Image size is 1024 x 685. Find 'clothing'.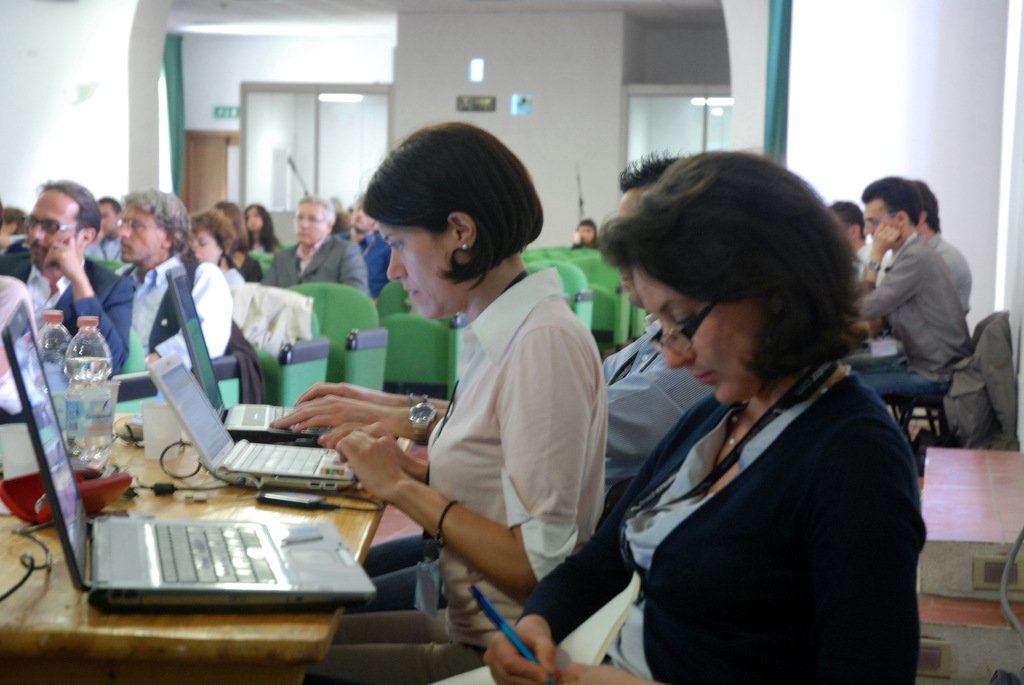
detection(856, 243, 887, 277).
